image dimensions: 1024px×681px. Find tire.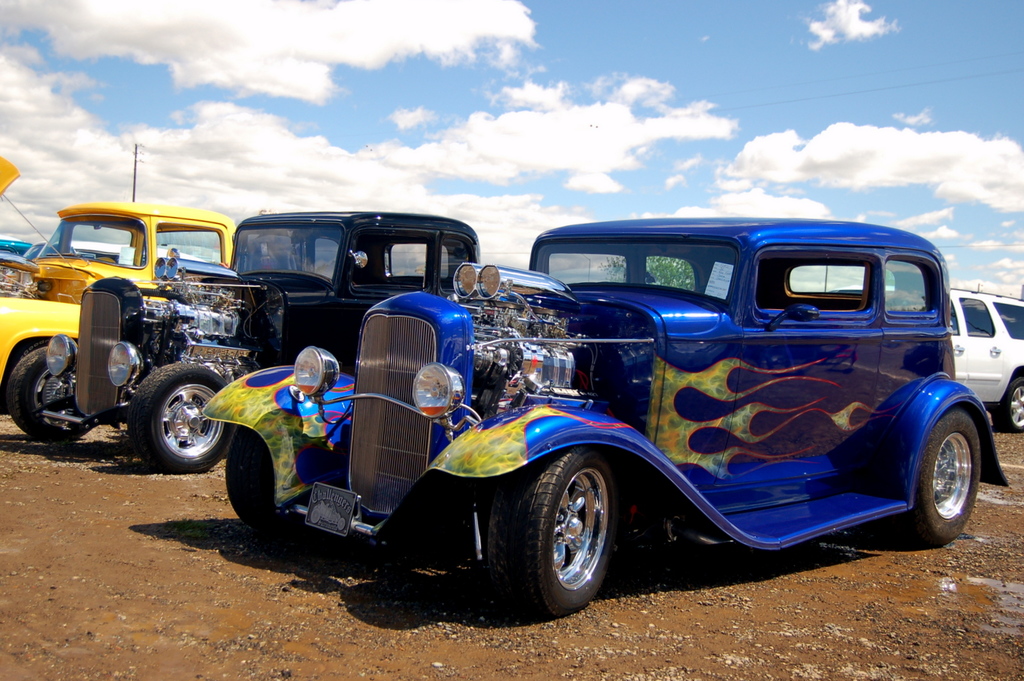
<bbox>7, 346, 91, 439</bbox>.
